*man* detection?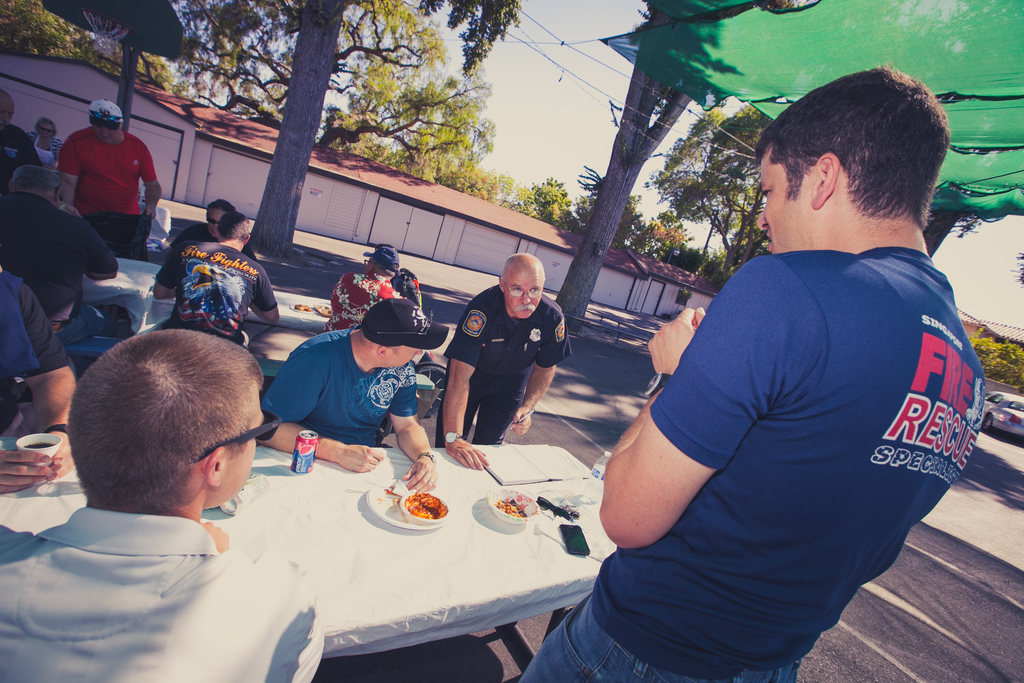
[left=255, top=316, right=438, bottom=499]
